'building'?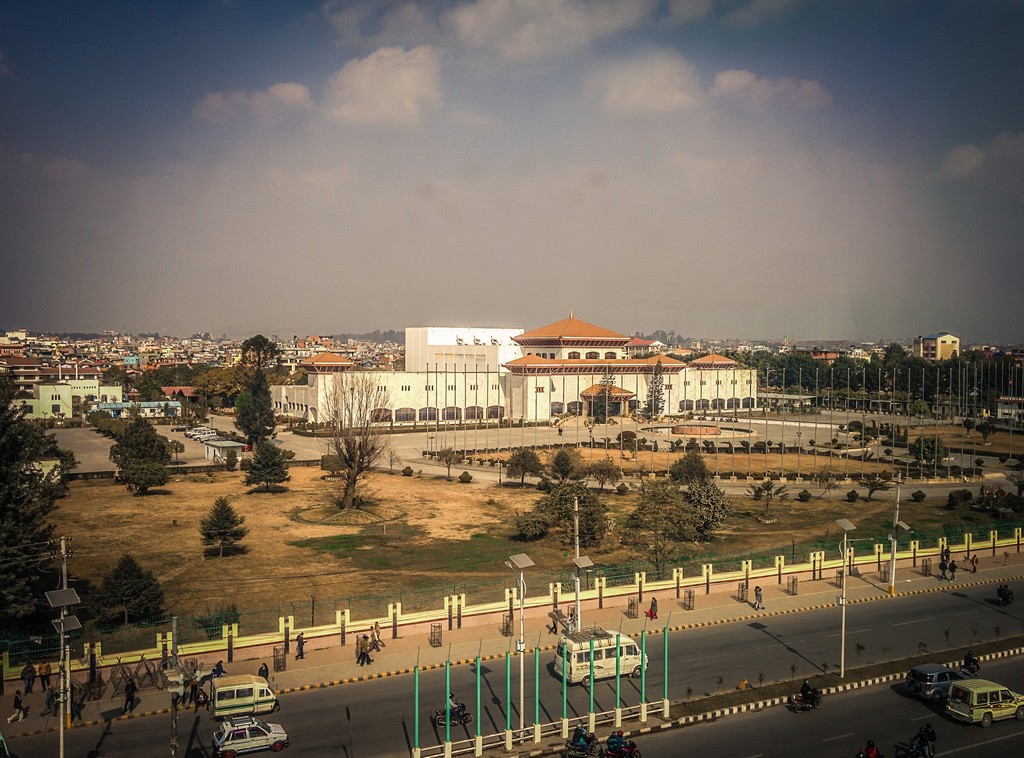
<bbox>0, 360, 102, 395</bbox>
